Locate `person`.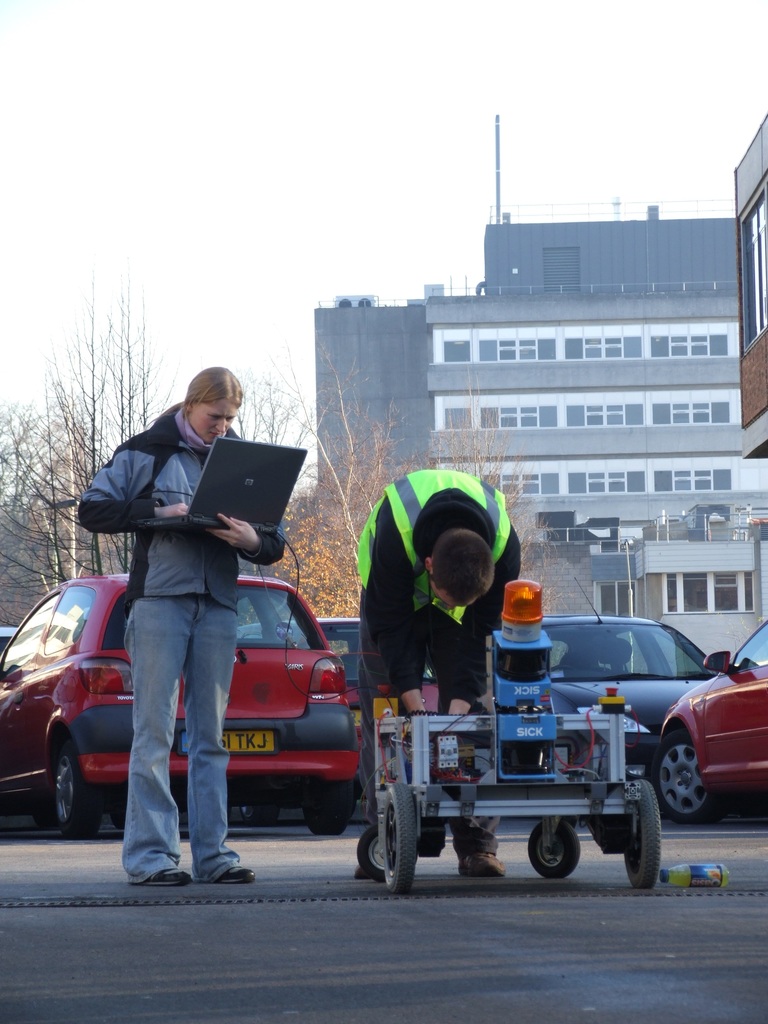
Bounding box: x1=79, y1=362, x2=294, y2=890.
